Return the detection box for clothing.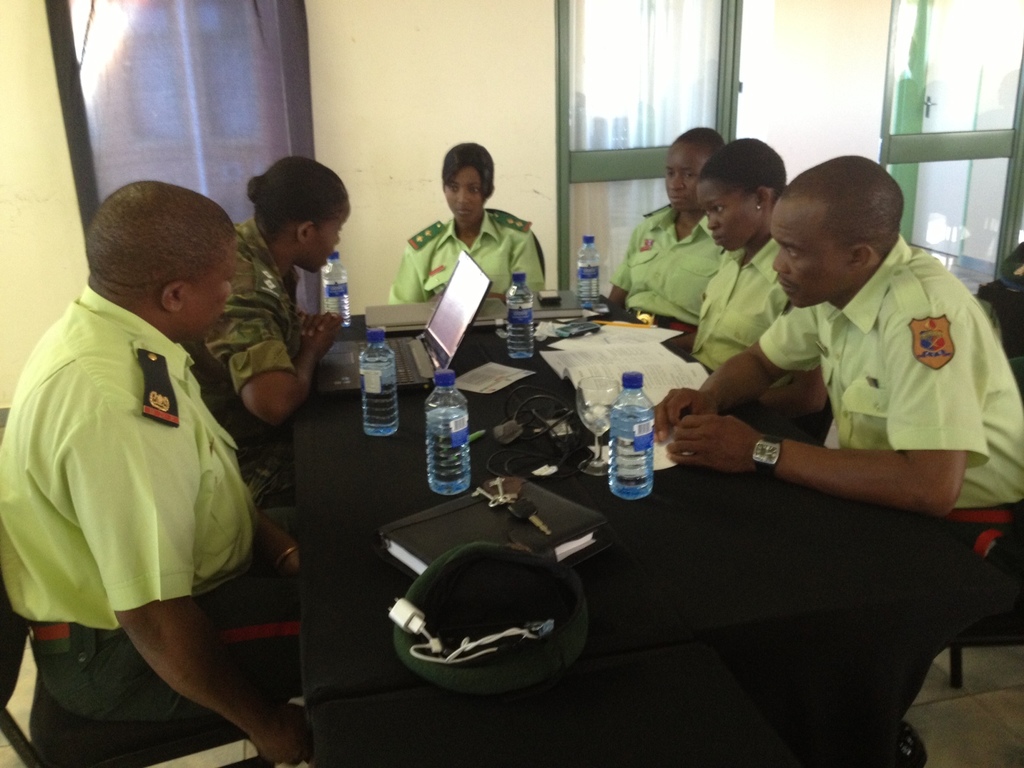
BBox(0, 282, 305, 721).
